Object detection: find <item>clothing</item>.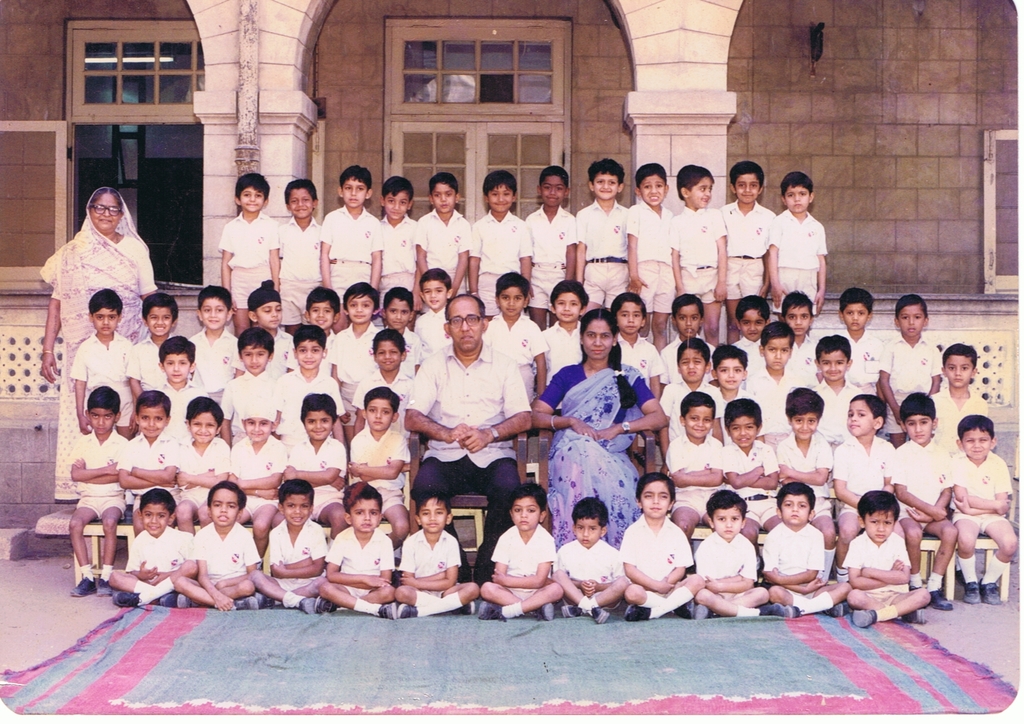
BBox(188, 332, 246, 399).
